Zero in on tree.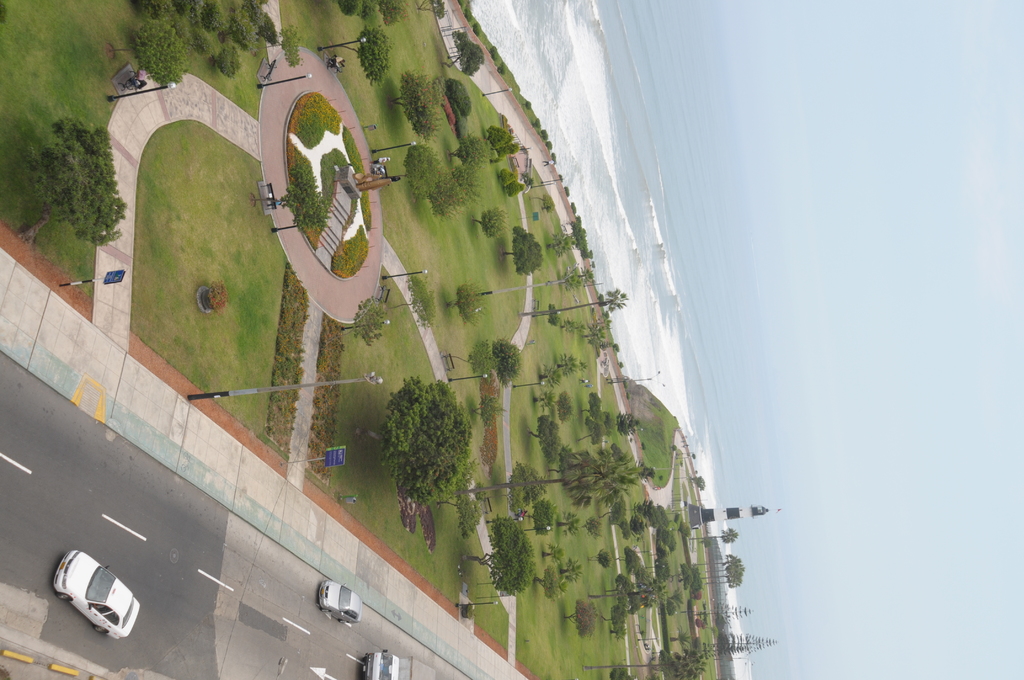
Zeroed in: [620,550,647,581].
